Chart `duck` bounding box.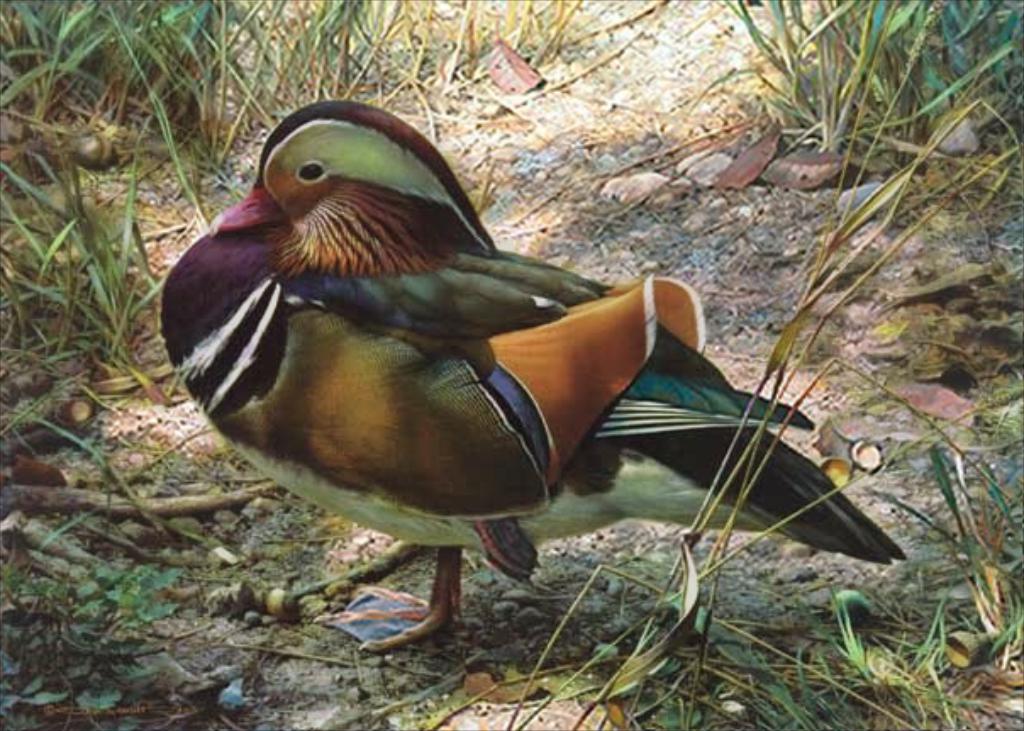
Charted: bbox(163, 102, 856, 673).
